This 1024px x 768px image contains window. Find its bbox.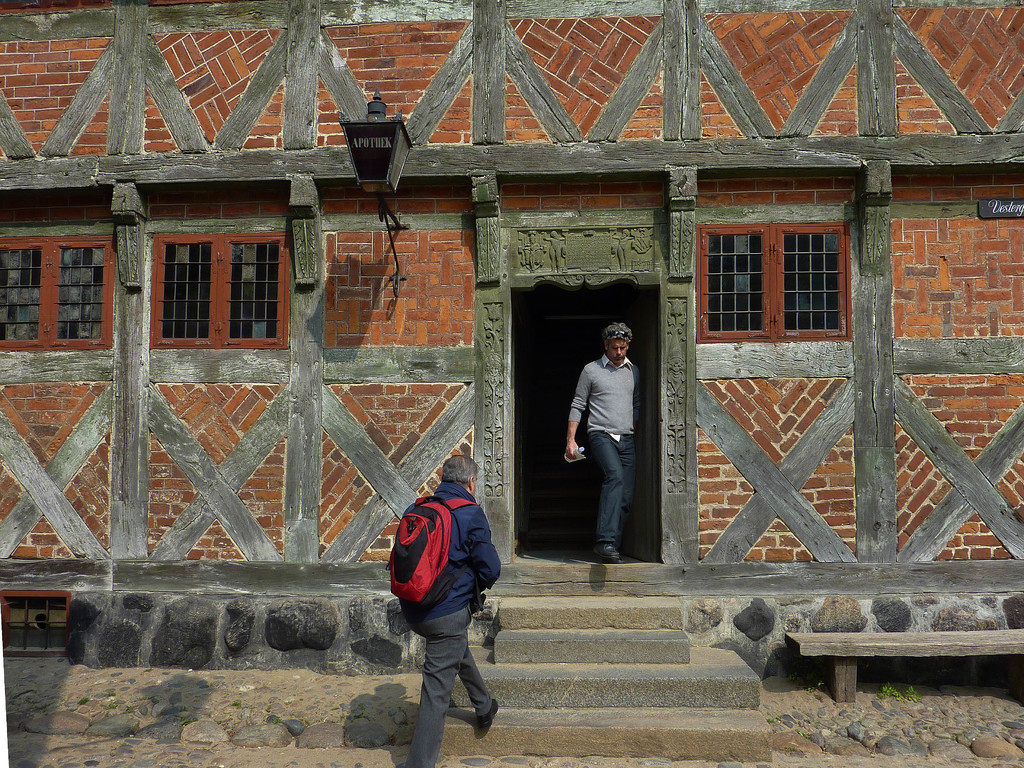
150:230:289:352.
